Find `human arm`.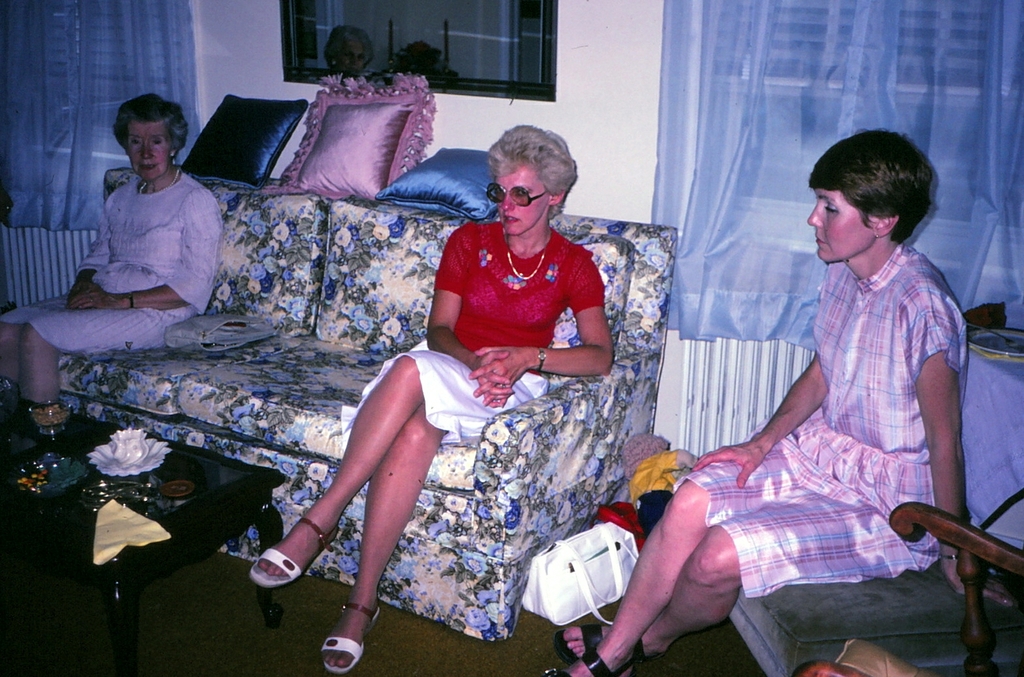
(69,211,119,309).
